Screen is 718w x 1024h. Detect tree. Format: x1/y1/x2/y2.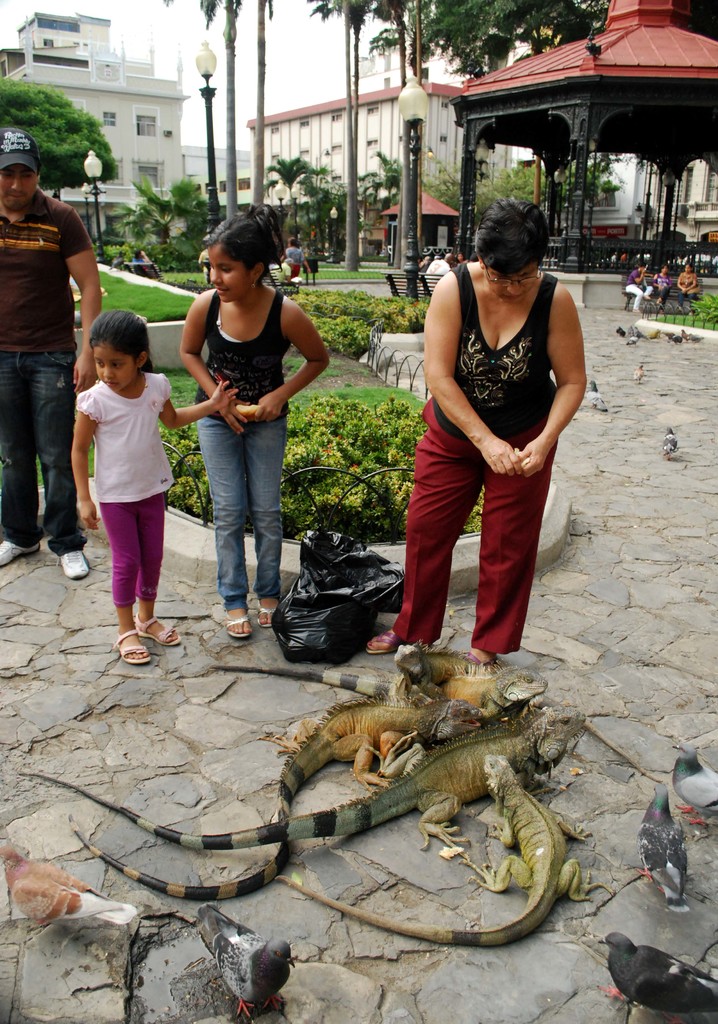
365/0/717/77.
